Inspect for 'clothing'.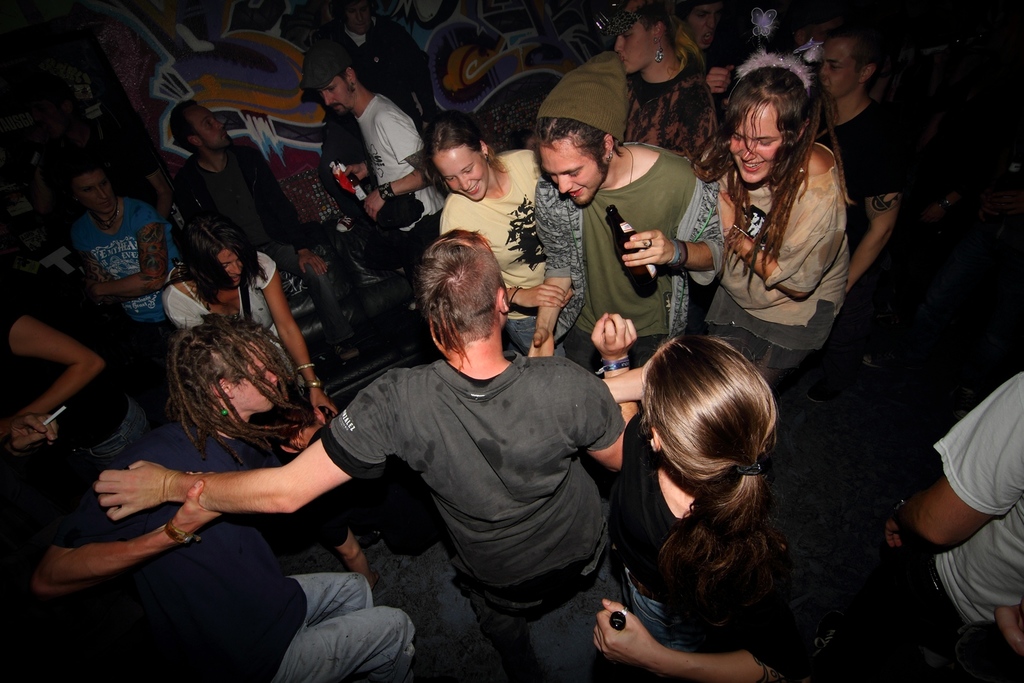
Inspection: crop(819, 100, 904, 239).
